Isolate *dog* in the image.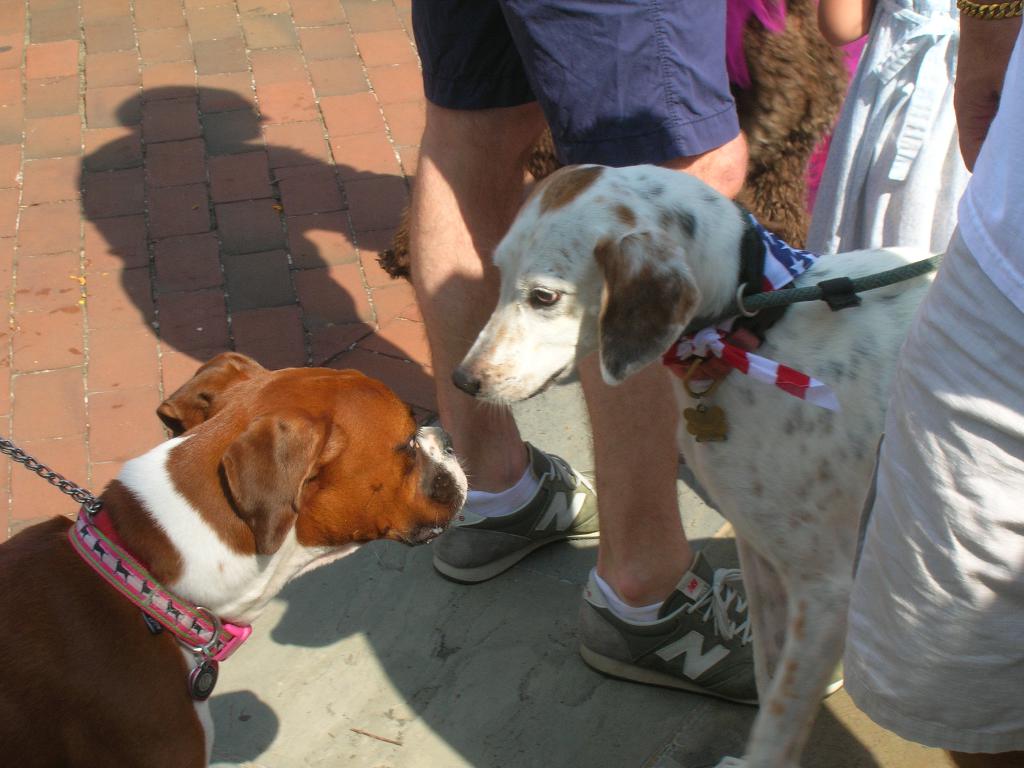
Isolated region: select_region(448, 163, 1022, 767).
